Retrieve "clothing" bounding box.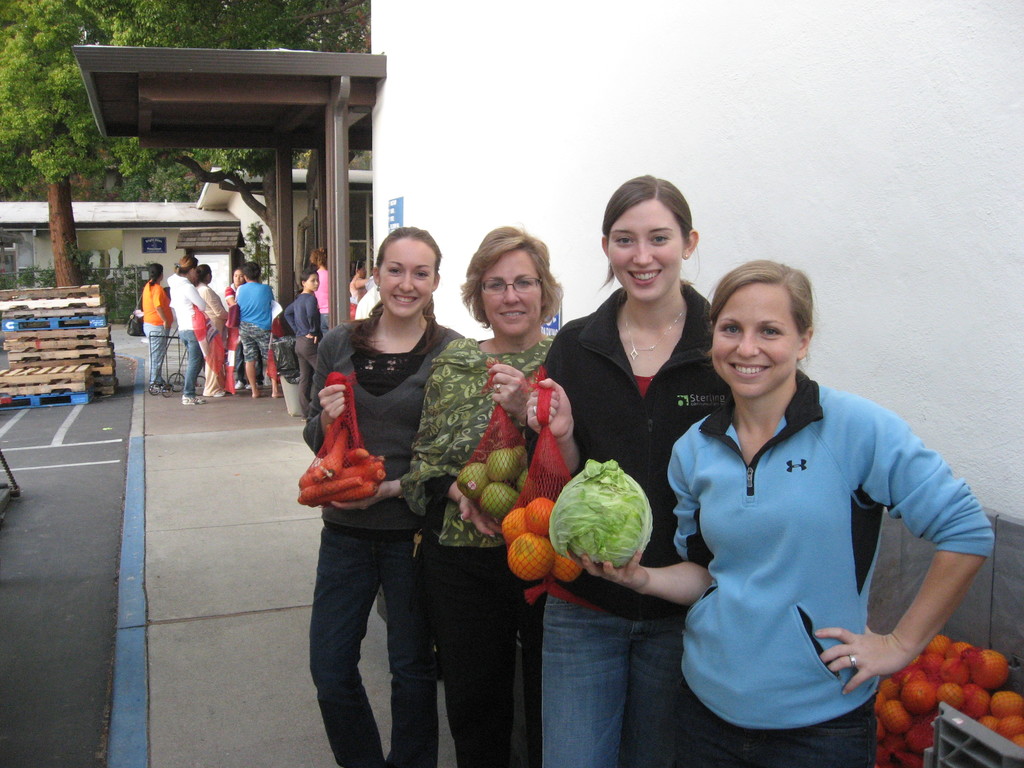
Bounding box: bbox=[401, 330, 557, 767].
